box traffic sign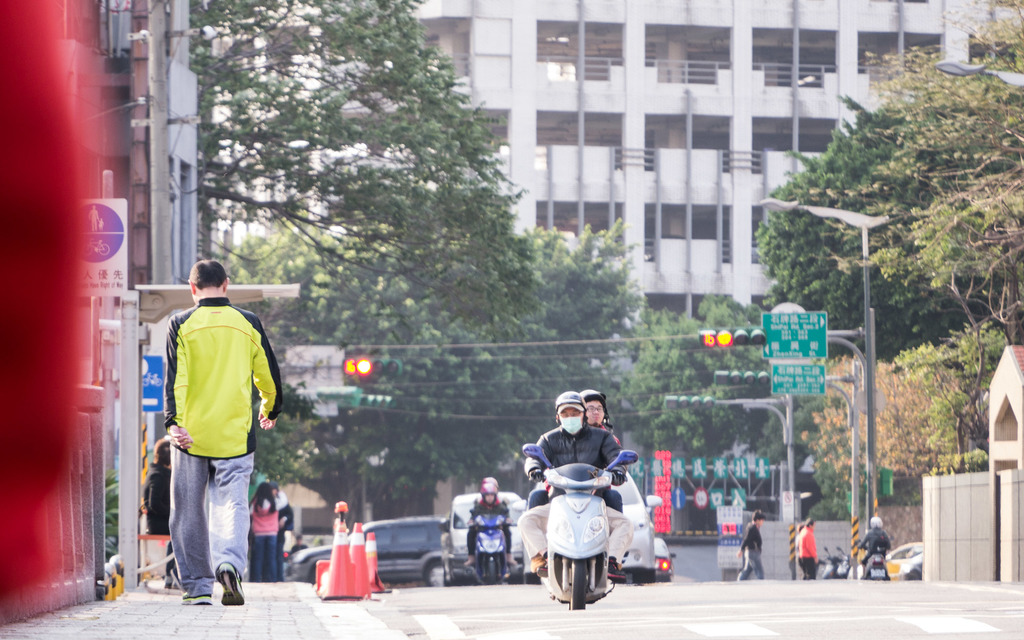
bbox(763, 311, 828, 354)
